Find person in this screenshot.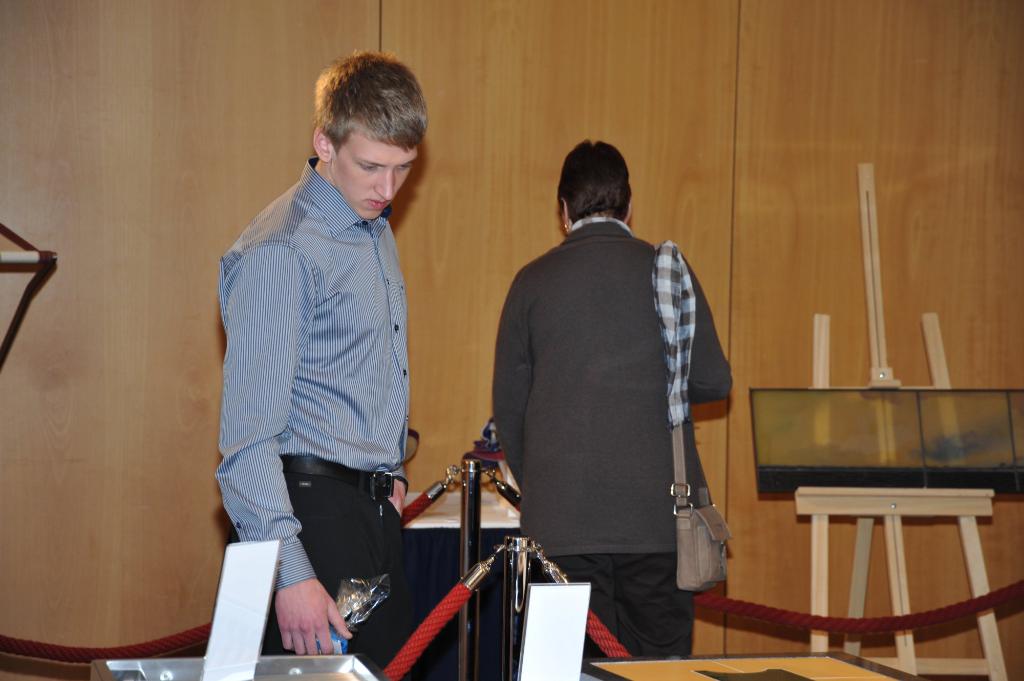
The bounding box for person is Rect(216, 50, 408, 680).
